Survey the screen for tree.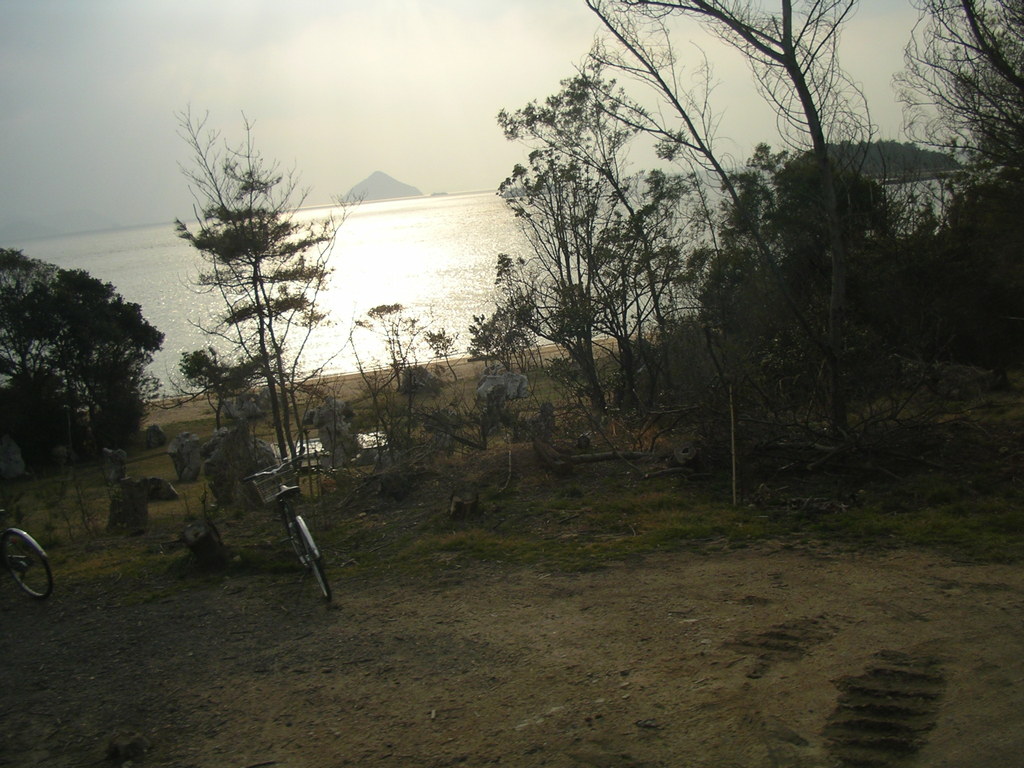
Survey found: <region>175, 102, 367, 481</region>.
